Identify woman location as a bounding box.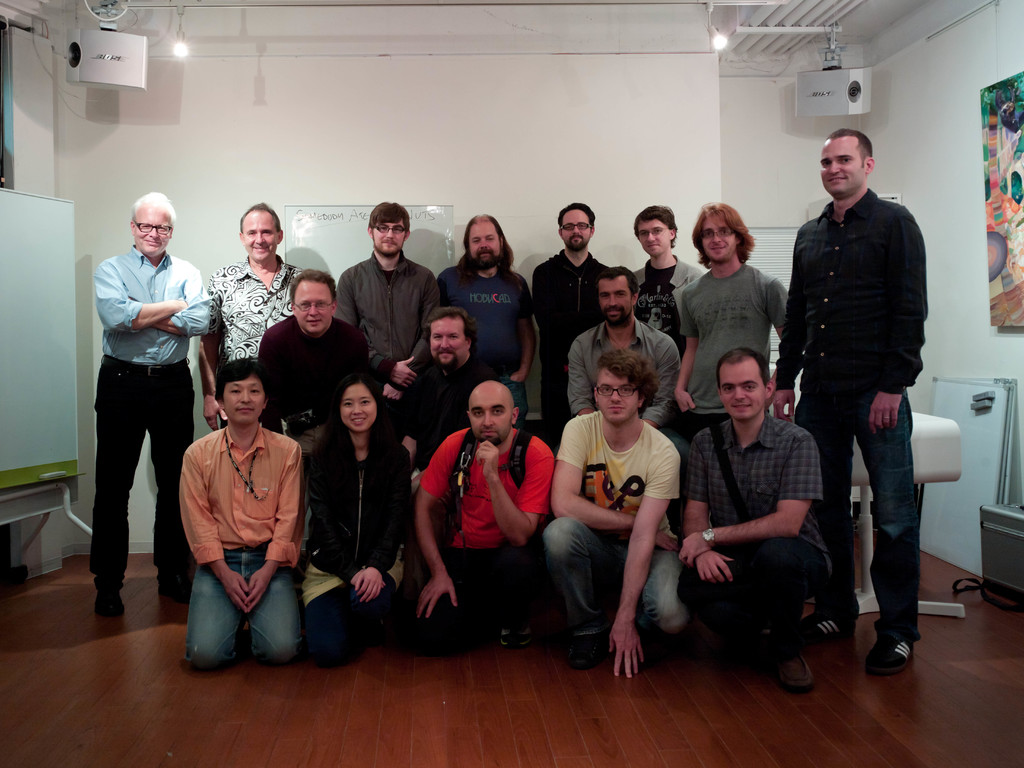
299, 355, 400, 646.
